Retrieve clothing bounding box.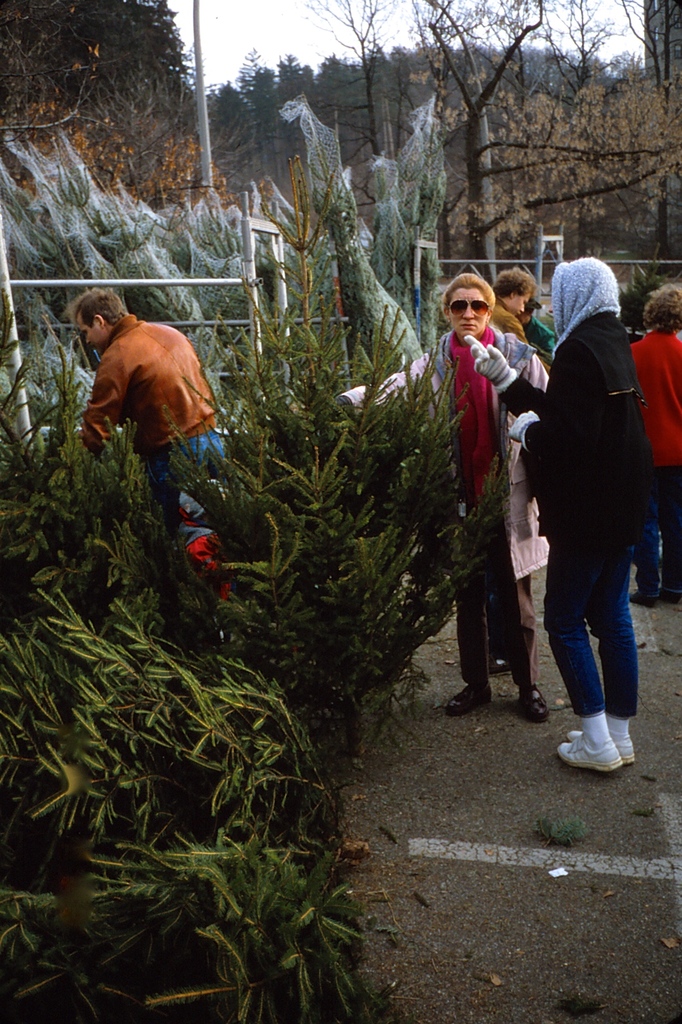
Bounding box: (x1=625, y1=324, x2=681, y2=596).
